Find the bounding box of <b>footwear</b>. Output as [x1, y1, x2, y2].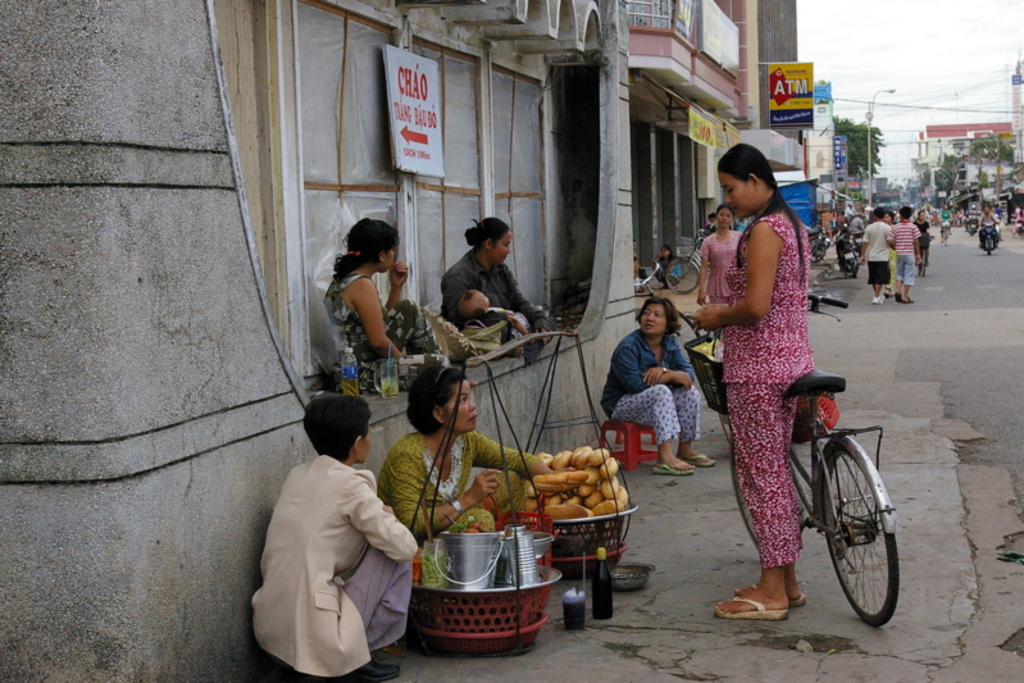
[891, 288, 914, 302].
